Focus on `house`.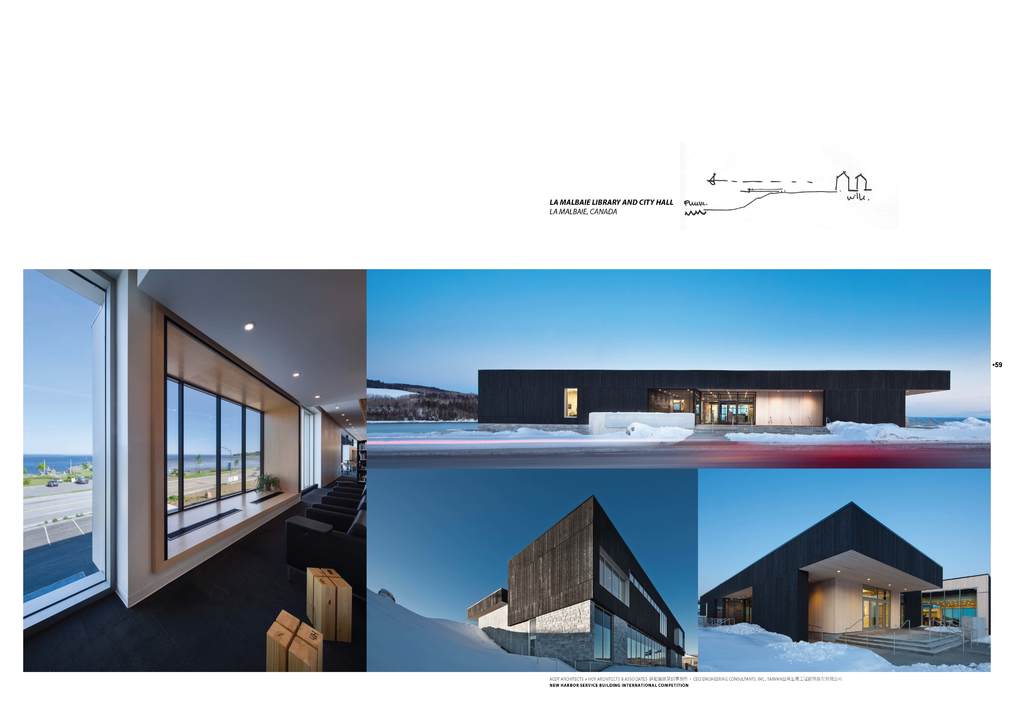
Focused at [689,501,949,647].
